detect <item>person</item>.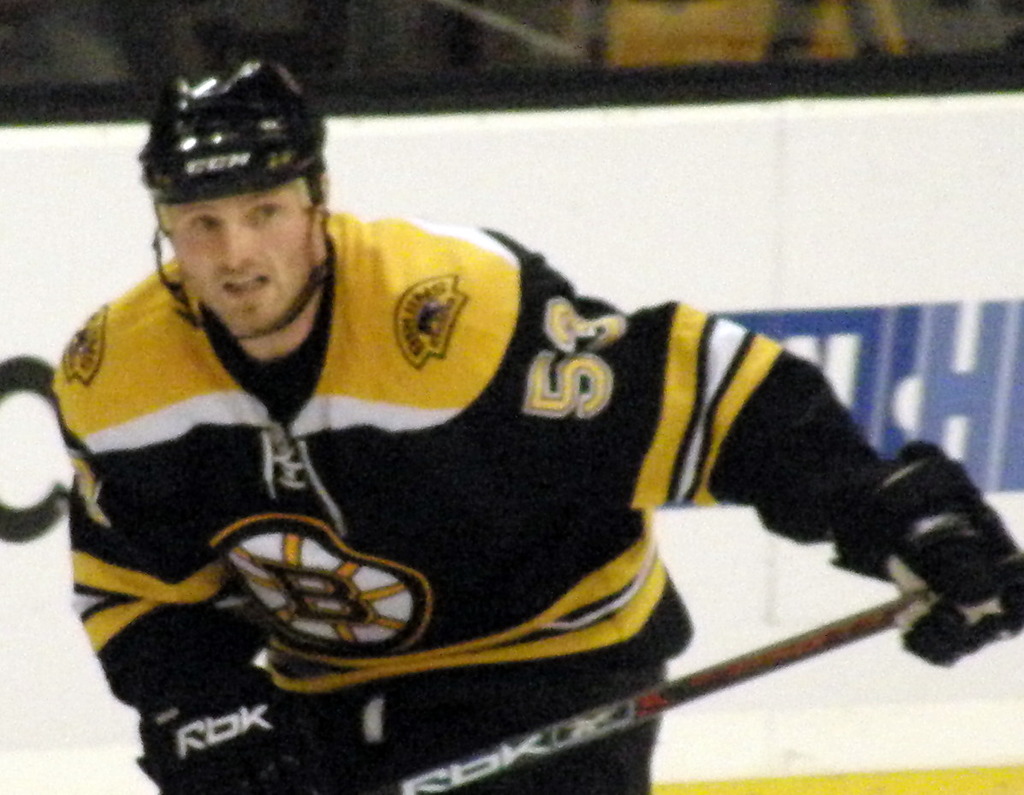
Detected at l=39, t=86, r=942, b=792.
